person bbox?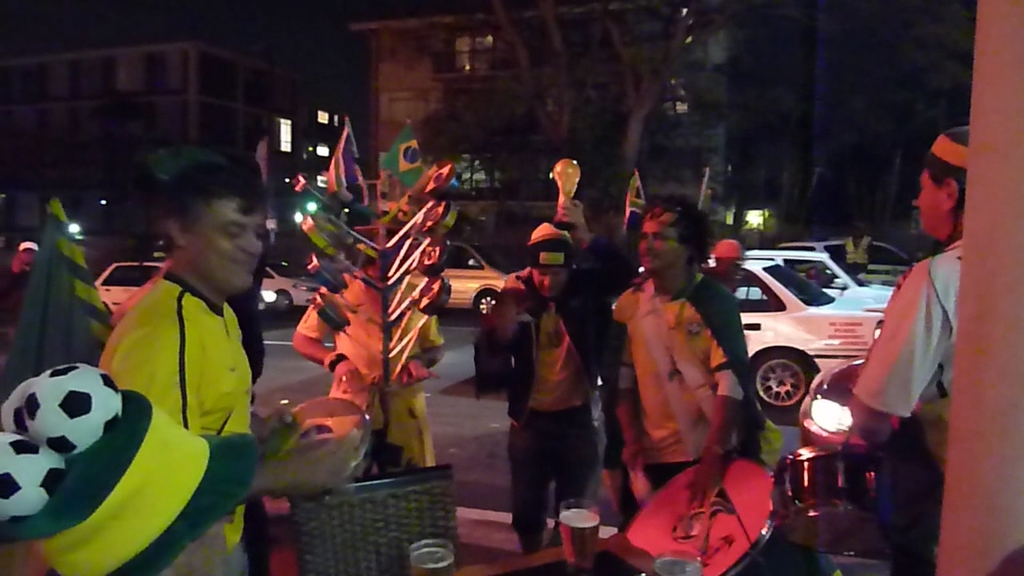
(478,194,619,556)
